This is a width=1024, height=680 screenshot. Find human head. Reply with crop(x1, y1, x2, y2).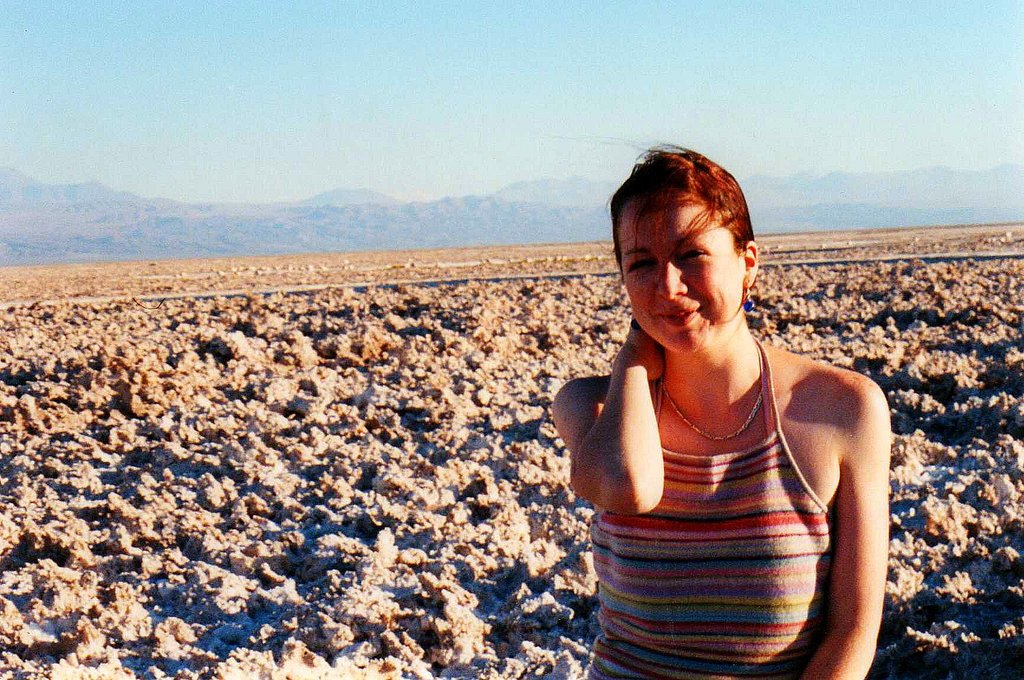
crop(615, 152, 774, 349).
